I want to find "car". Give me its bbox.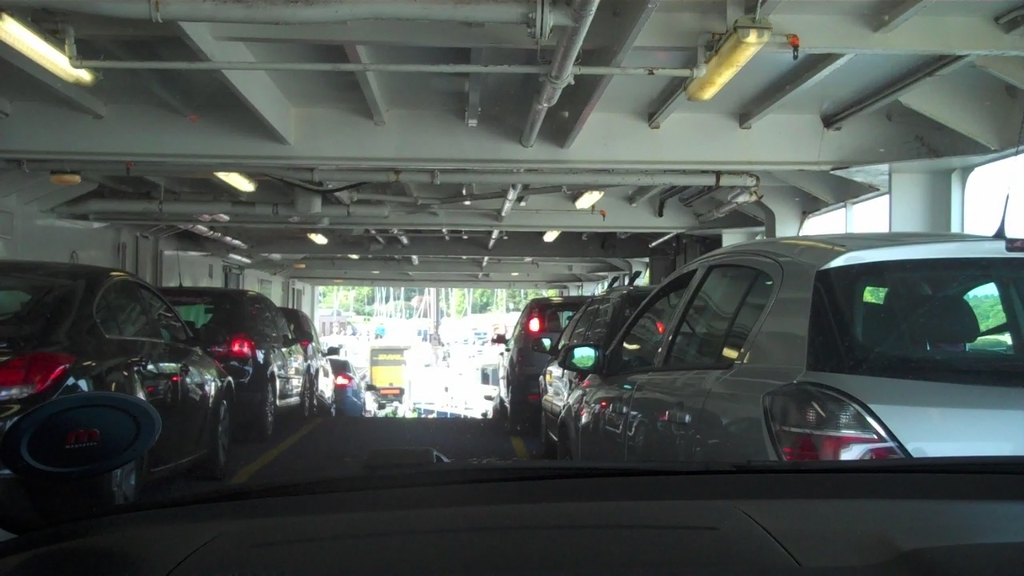
bbox=[150, 250, 314, 437].
